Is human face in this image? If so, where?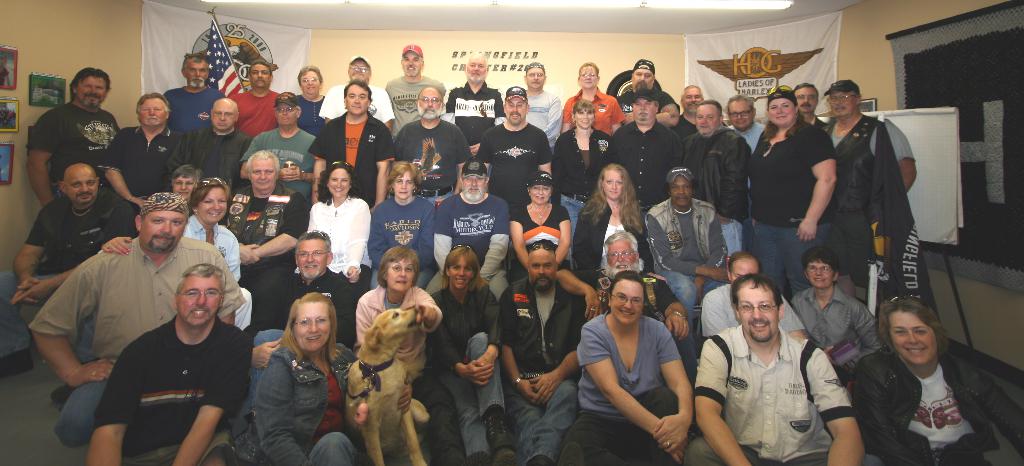
Yes, at bbox(575, 108, 595, 128).
